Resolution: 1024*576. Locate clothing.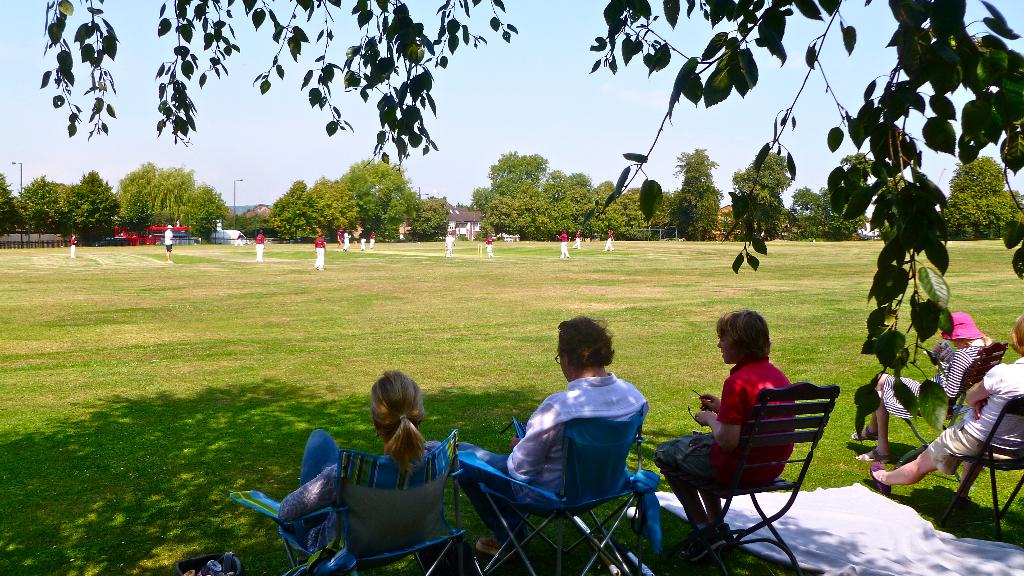
box(252, 231, 266, 261).
